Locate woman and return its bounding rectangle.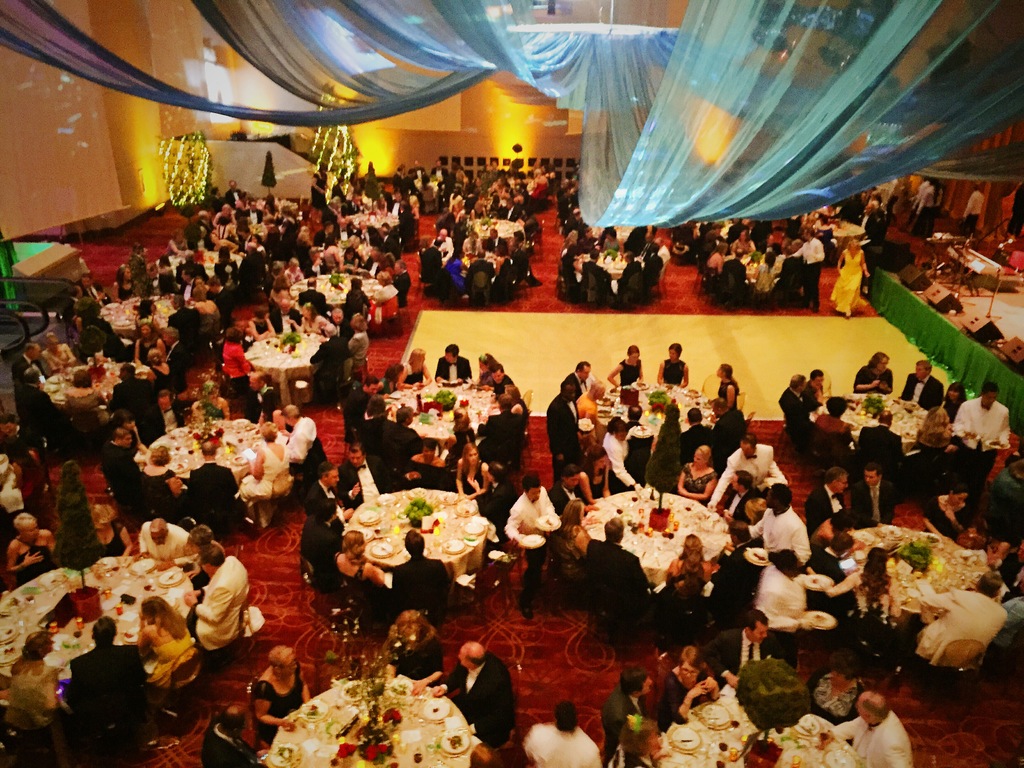
bbox(324, 529, 383, 584).
